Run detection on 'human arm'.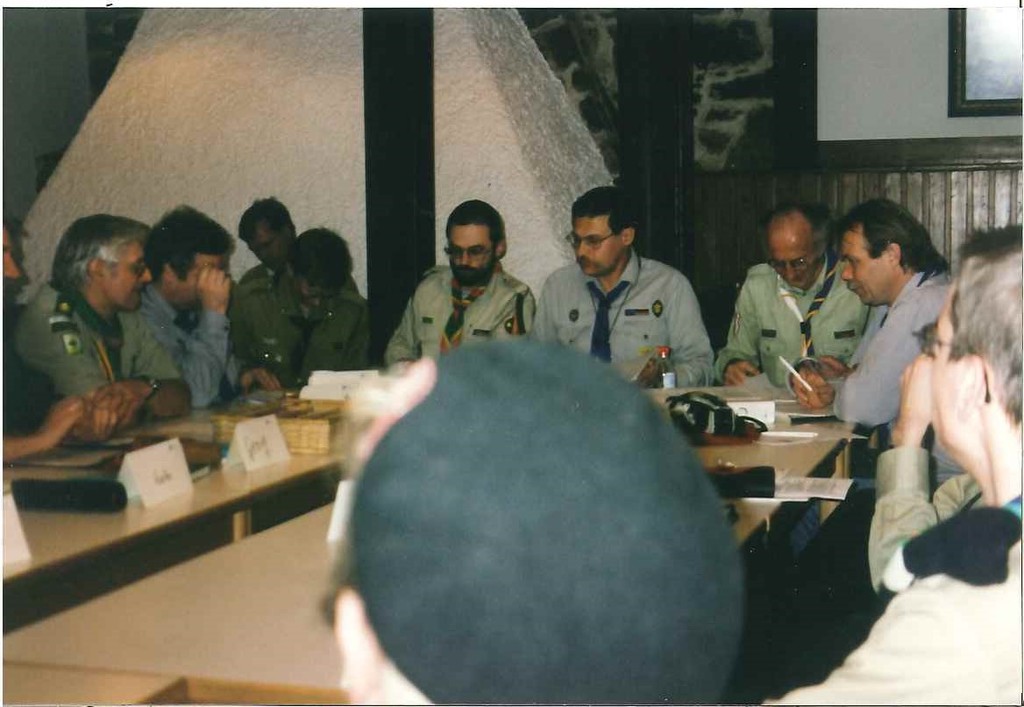
Result: [left=135, top=261, right=234, bottom=411].
